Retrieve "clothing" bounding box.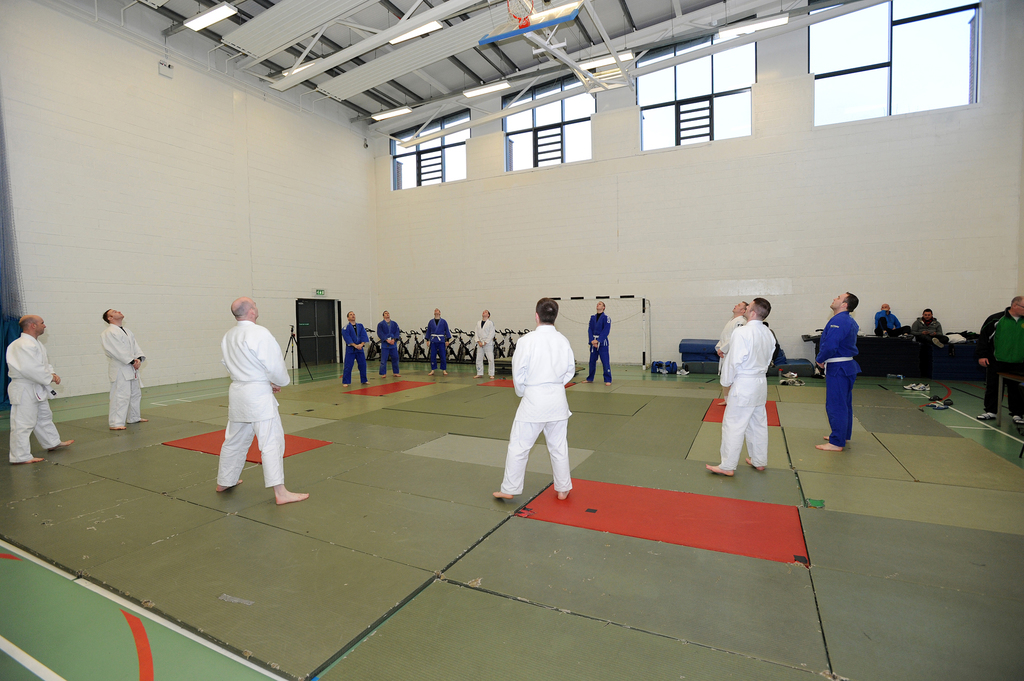
Bounding box: locate(6, 334, 58, 464).
